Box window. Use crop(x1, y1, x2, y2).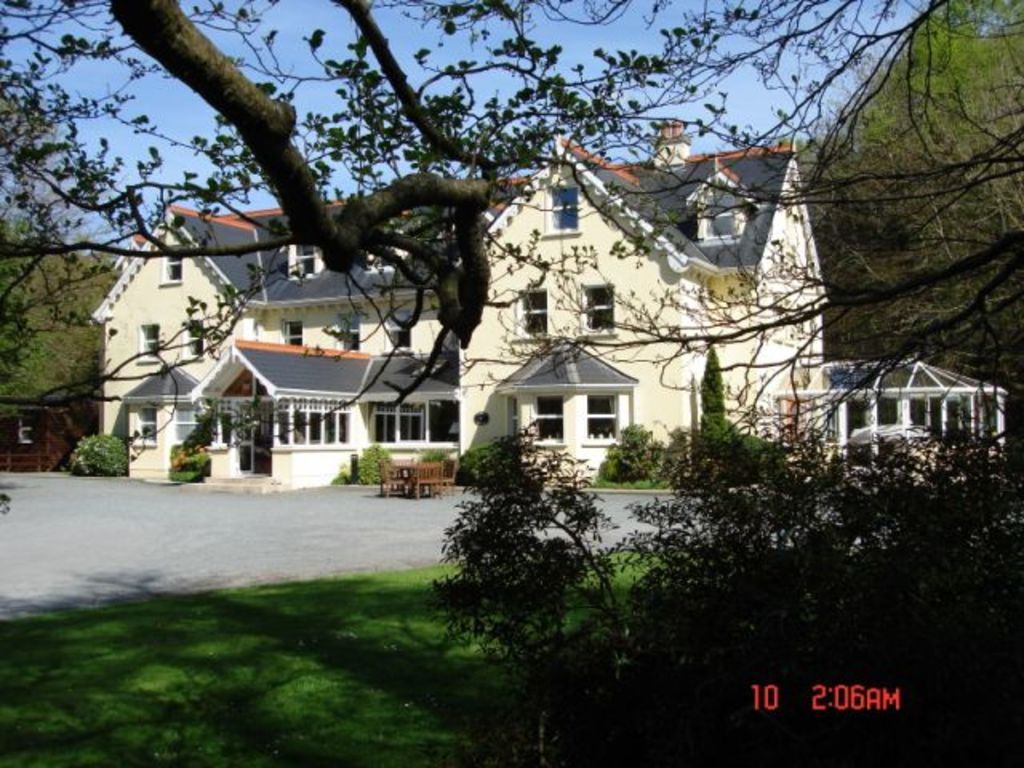
crop(176, 403, 205, 440).
